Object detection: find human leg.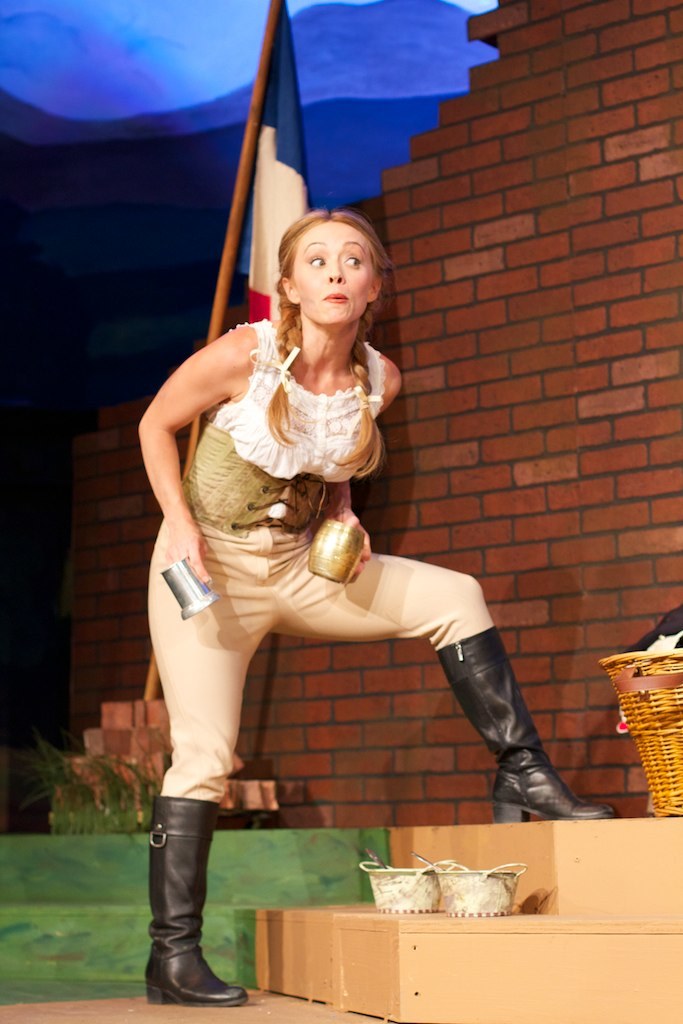
bbox=(283, 549, 613, 826).
